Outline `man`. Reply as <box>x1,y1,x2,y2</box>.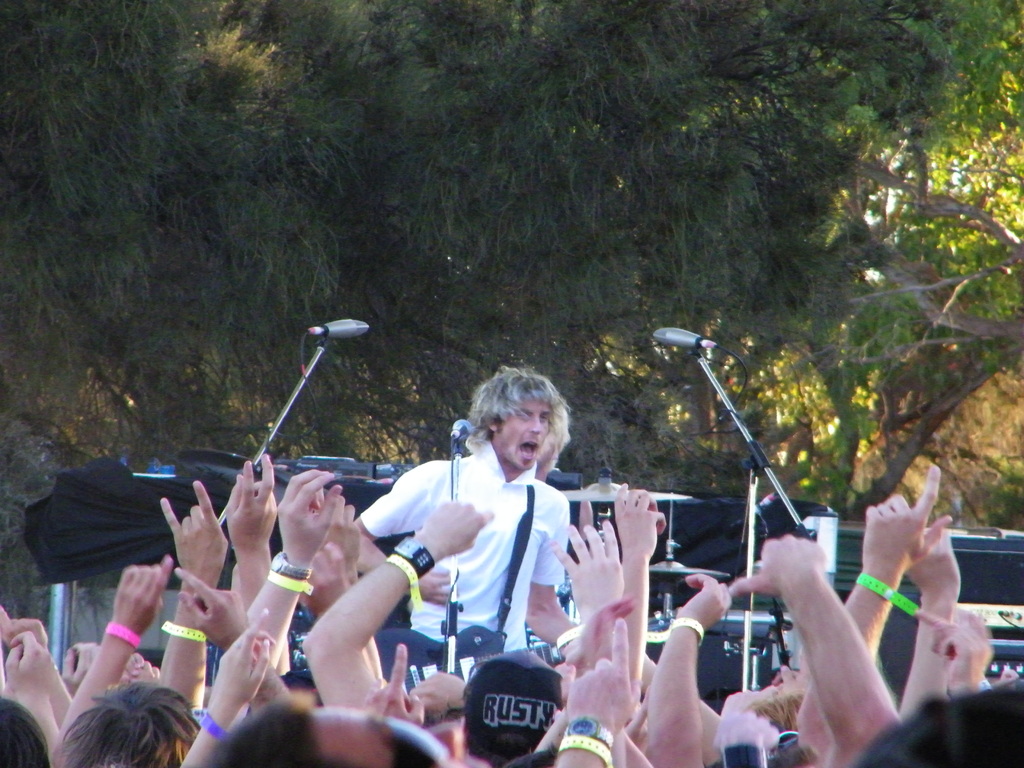
<box>300,386,615,704</box>.
